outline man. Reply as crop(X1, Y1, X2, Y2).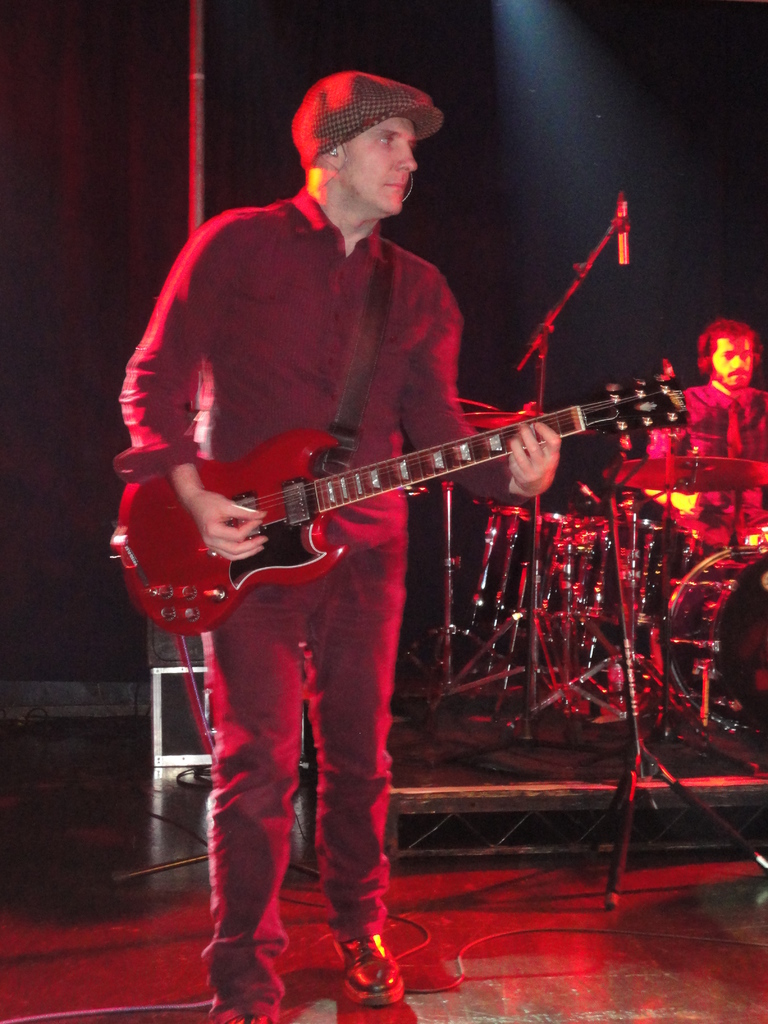
crop(636, 312, 767, 563).
